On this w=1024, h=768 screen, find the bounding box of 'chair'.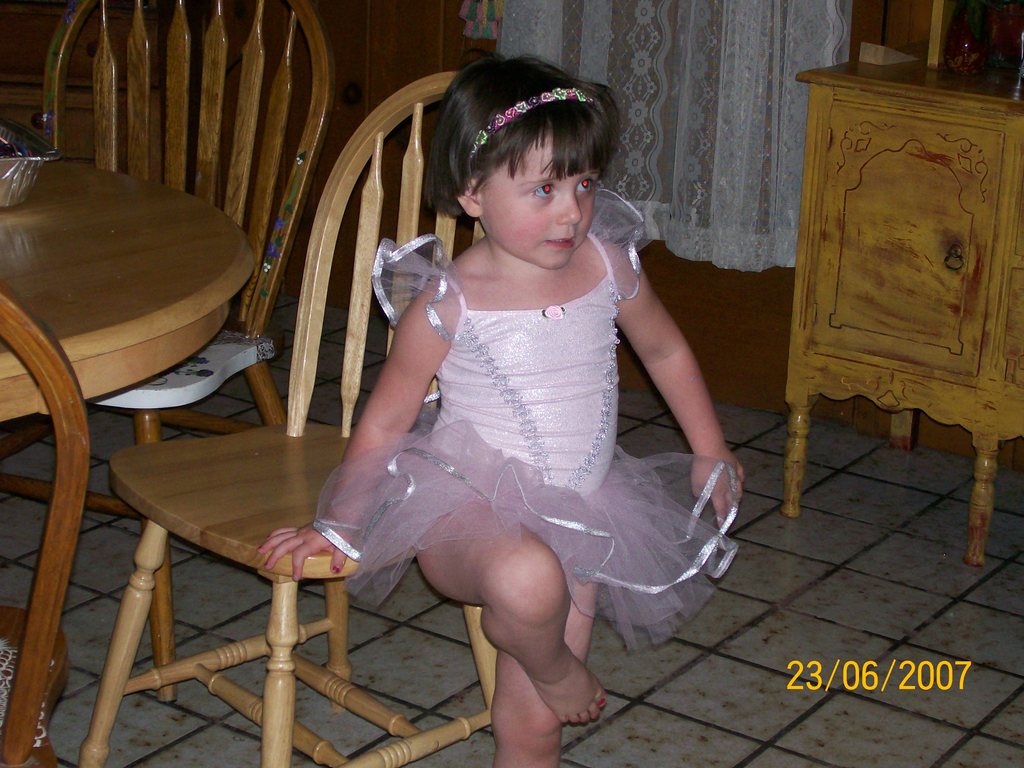
Bounding box: {"left": 79, "top": 71, "right": 502, "bottom": 767}.
